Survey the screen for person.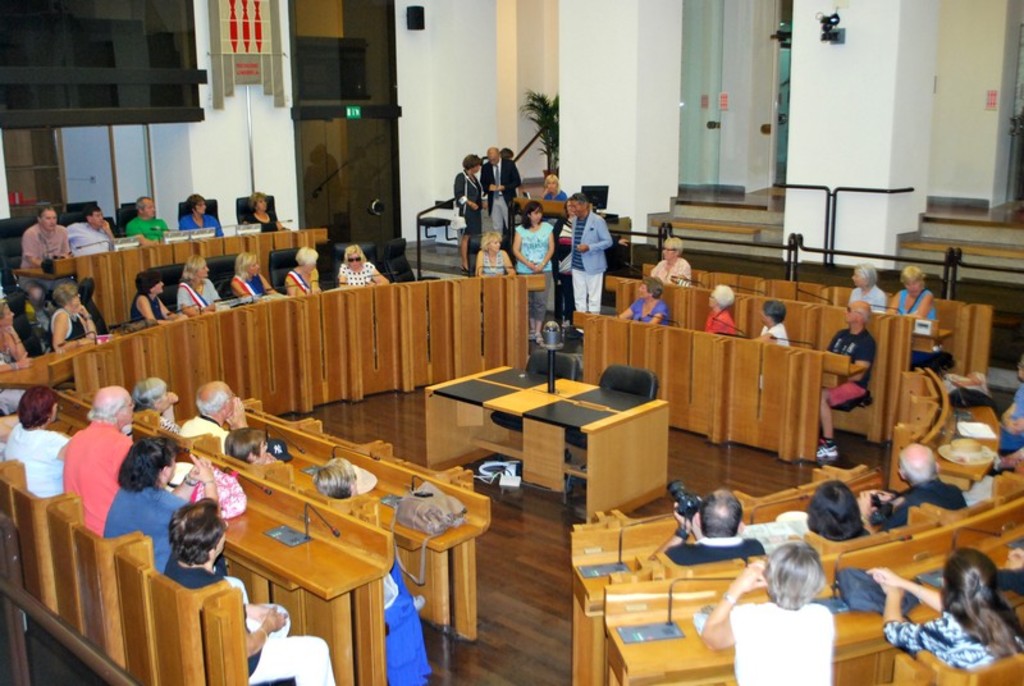
Survey found: (859,440,972,534).
